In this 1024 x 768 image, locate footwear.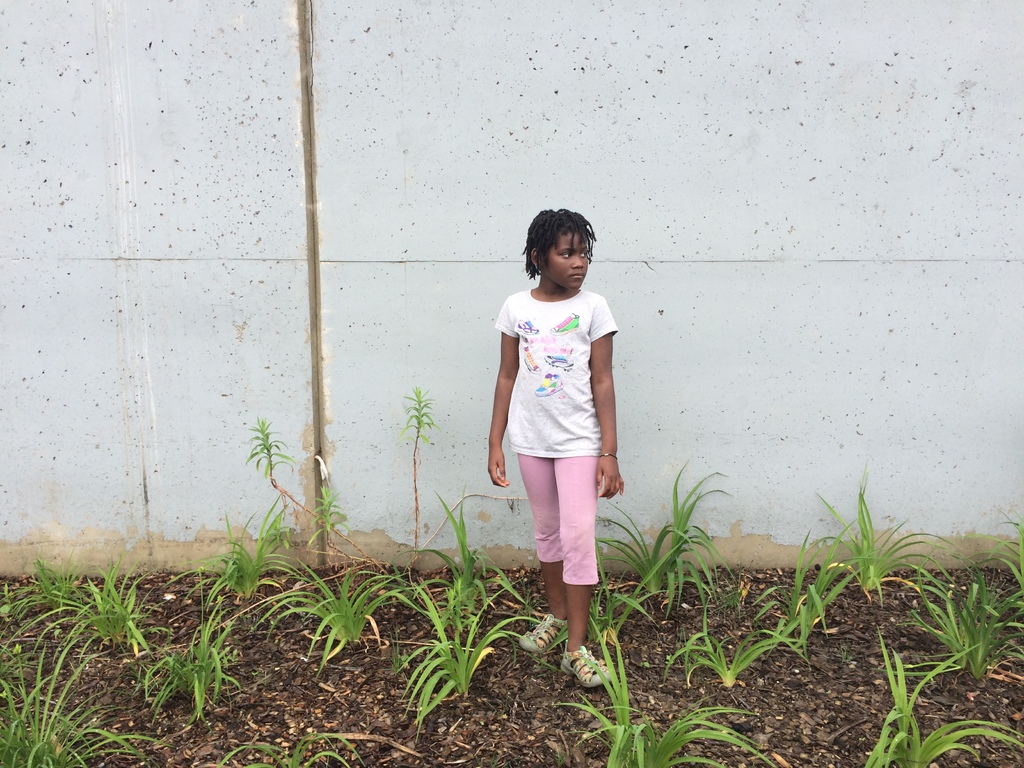
Bounding box: <region>518, 611, 568, 650</region>.
